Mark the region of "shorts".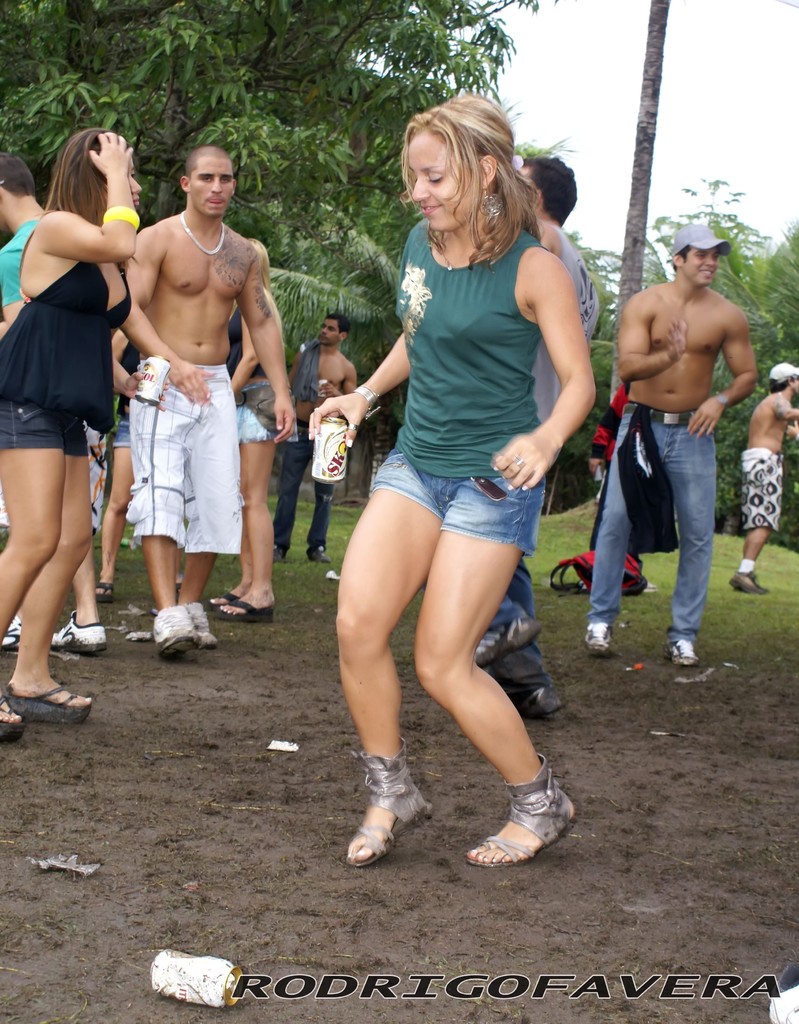
Region: rect(373, 451, 547, 557).
